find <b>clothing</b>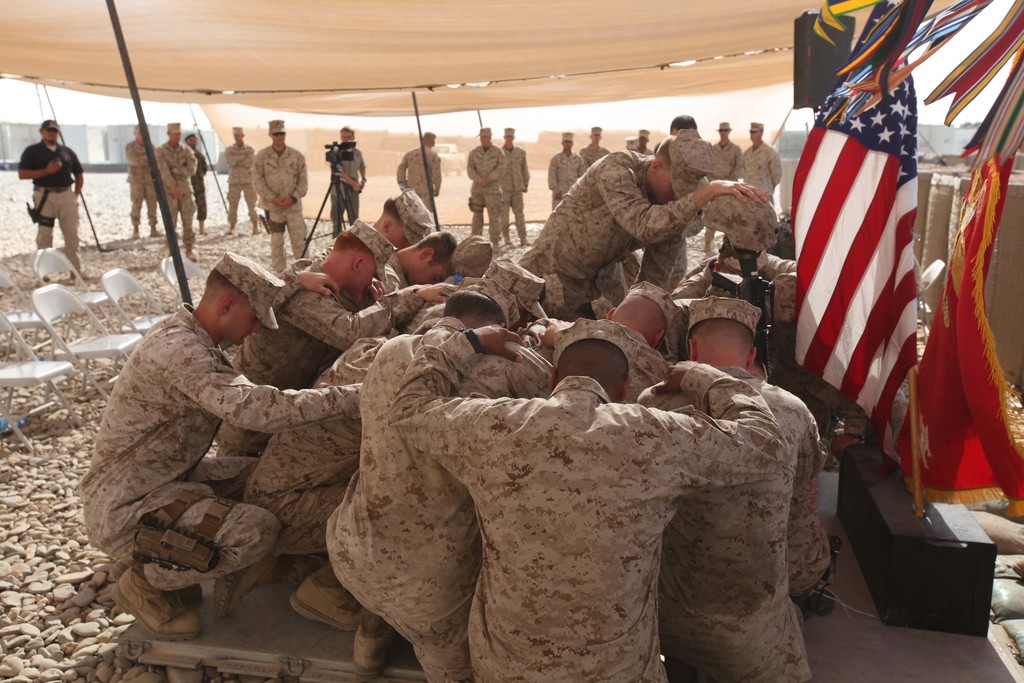
rect(336, 144, 369, 233)
